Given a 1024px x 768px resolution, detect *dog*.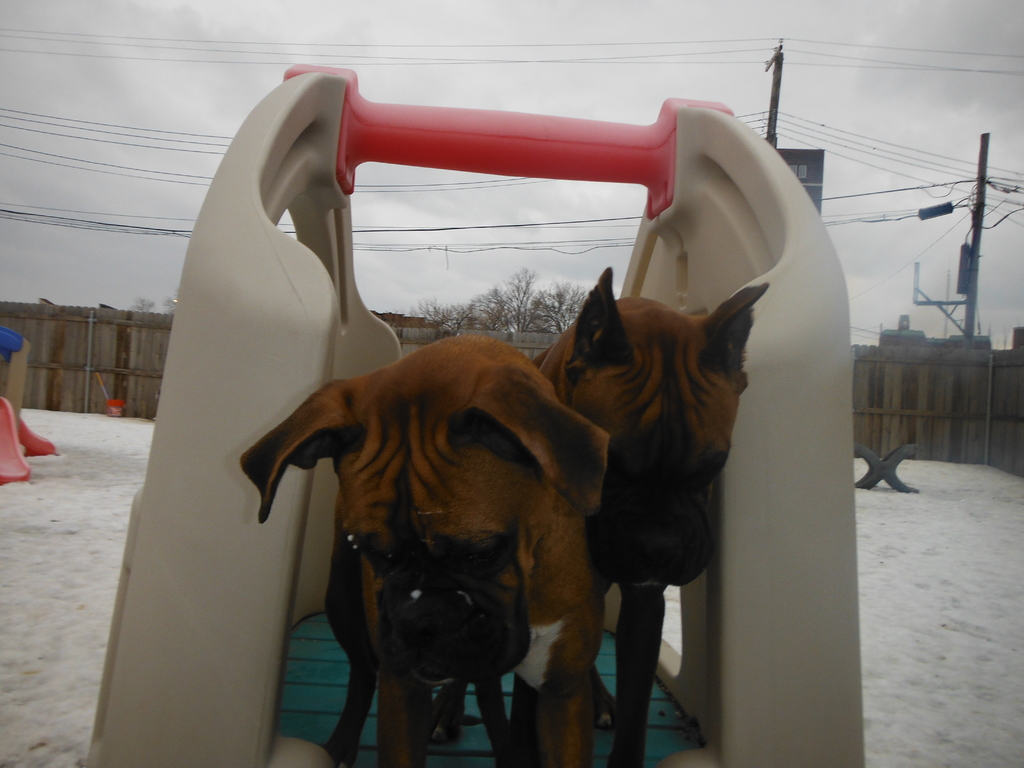
[left=242, top=333, right=612, bottom=767].
